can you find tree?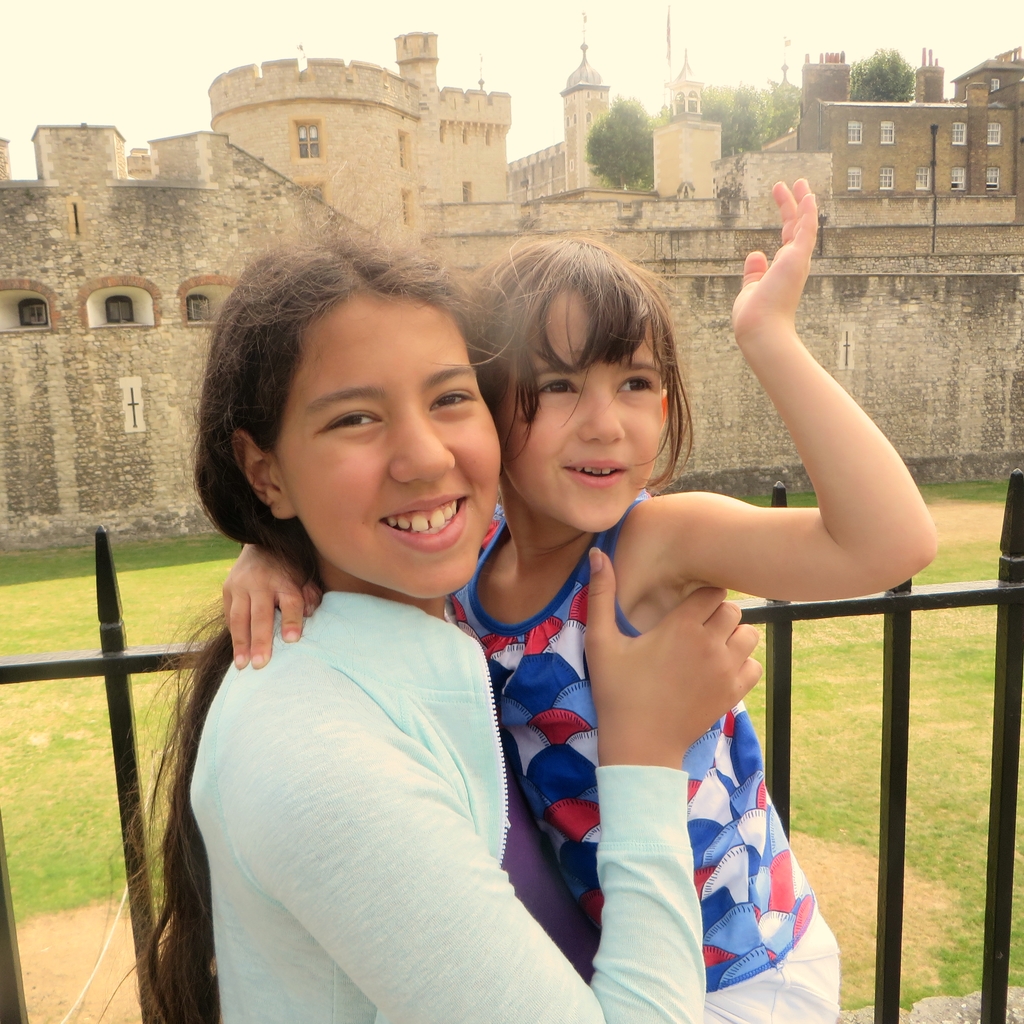
Yes, bounding box: [left=848, top=45, right=922, bottom=102].
